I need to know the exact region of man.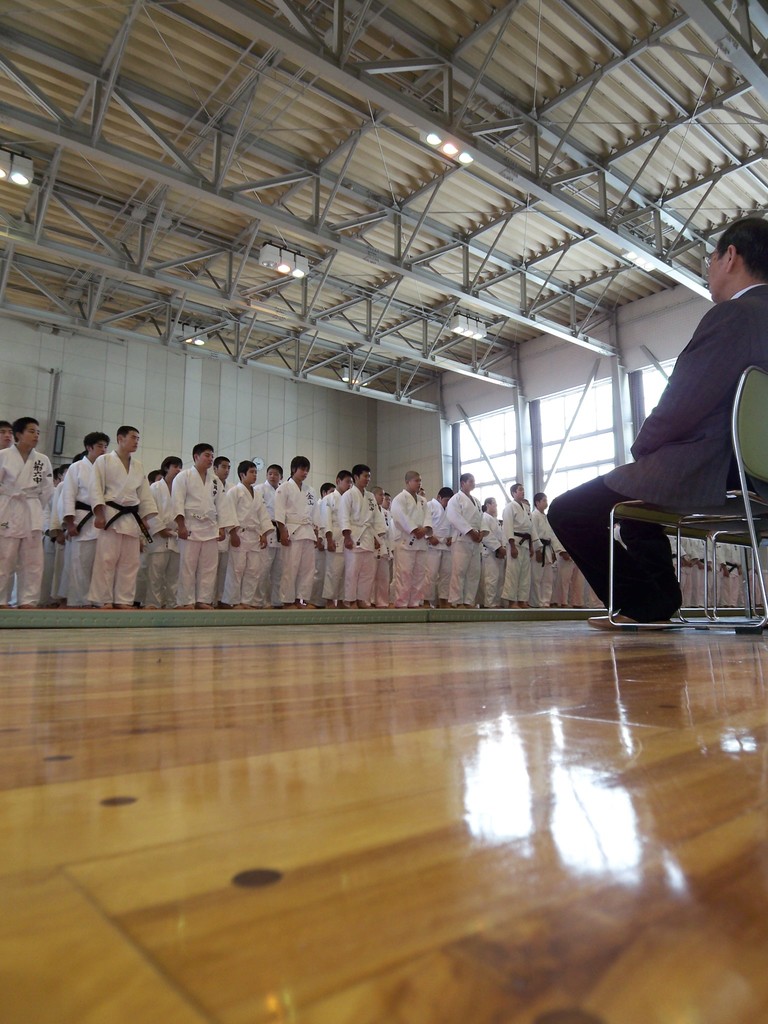
Region: (428,456,490,616).
